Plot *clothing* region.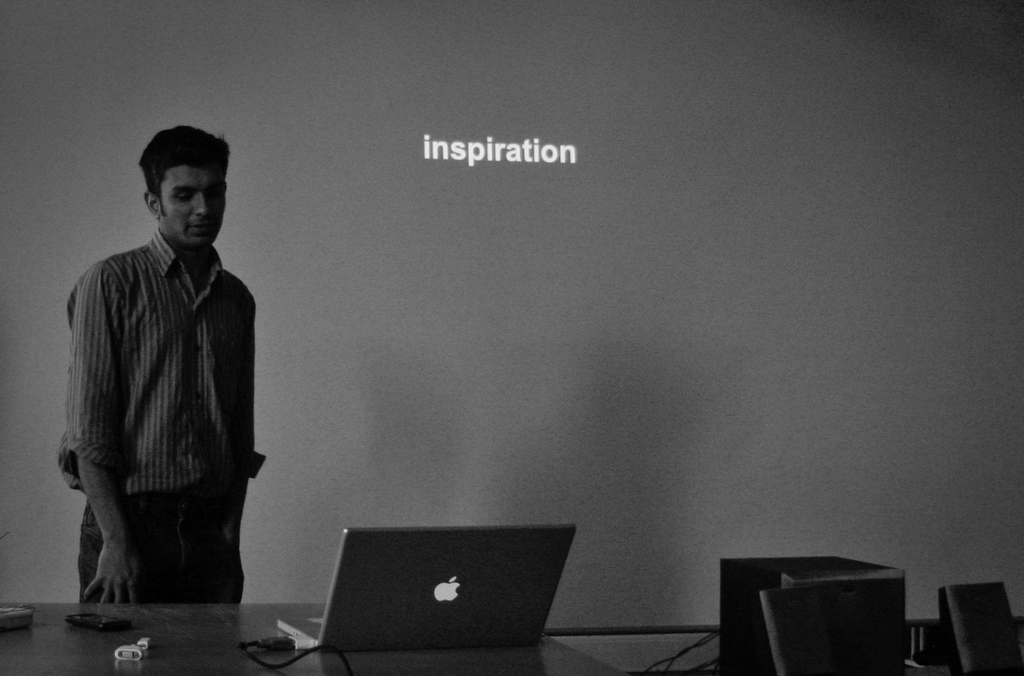
Plotted at x1=52, y1=232, x2=263, y2=610.
